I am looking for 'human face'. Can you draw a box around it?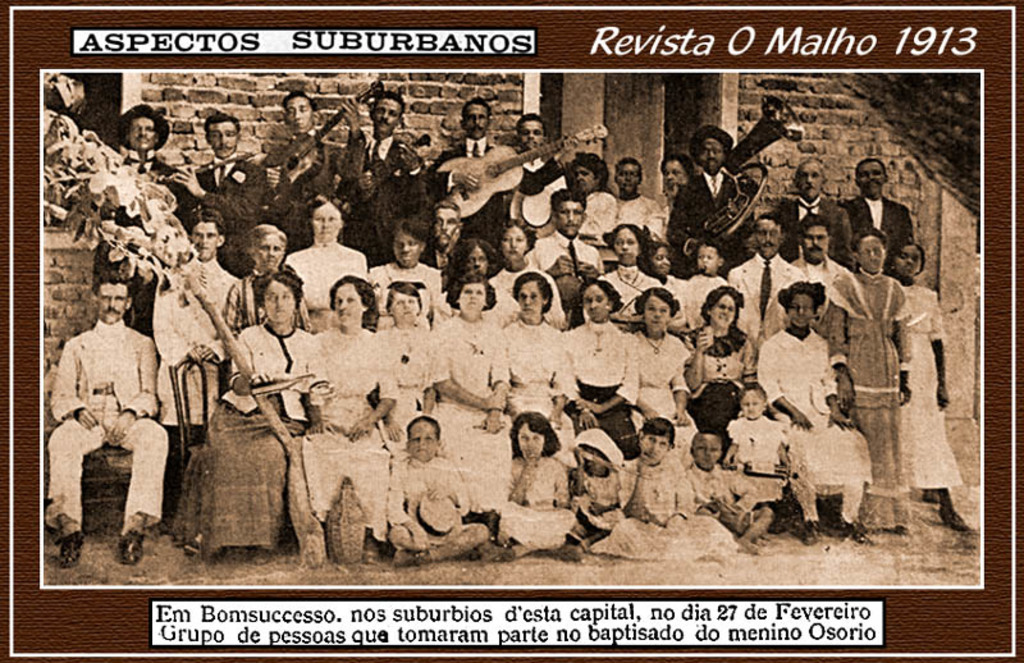
Sure, the bounding box is box=[899, 241, 923, 282].
